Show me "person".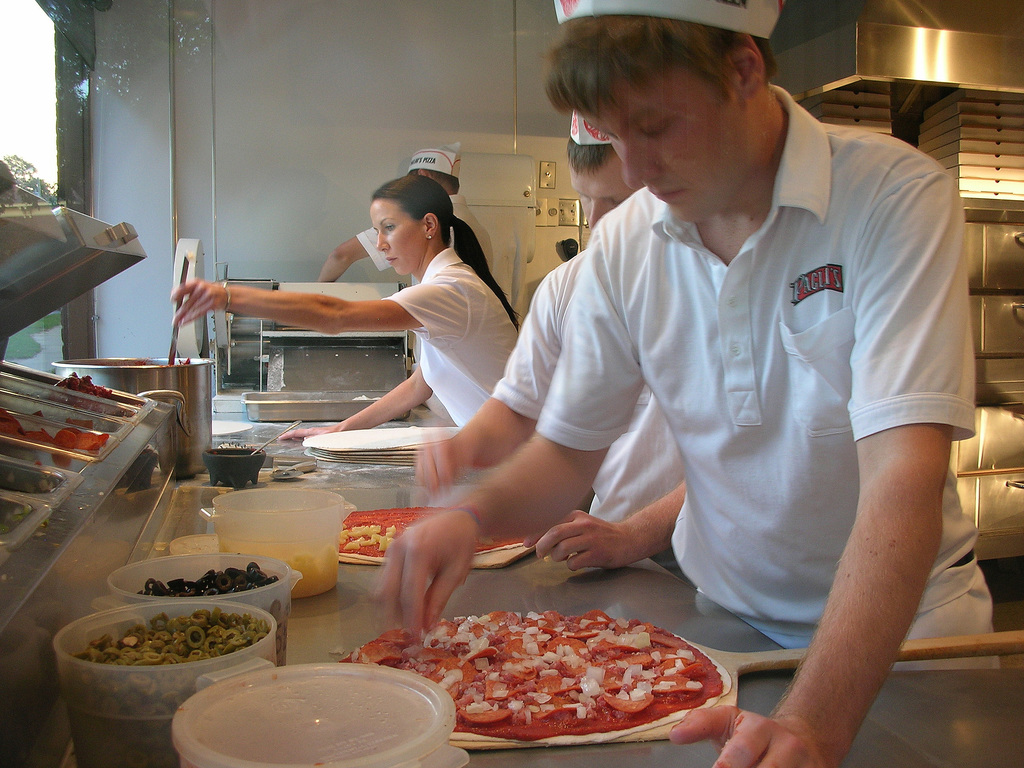
"person" is here: rect(310, 143, 500, 291).
